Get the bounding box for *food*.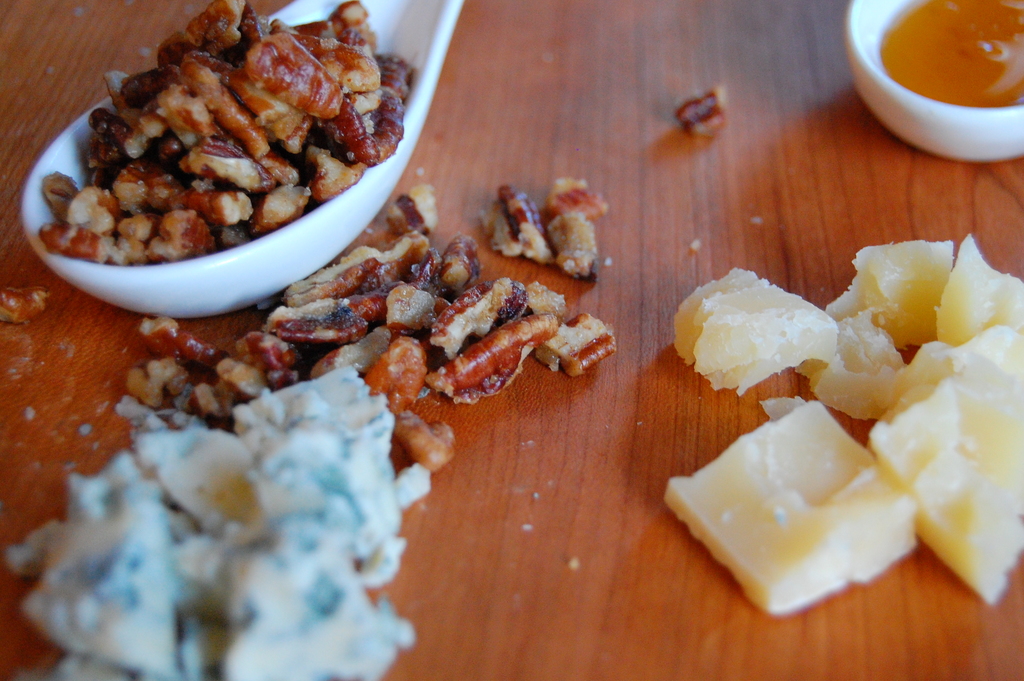
Rect(477, 181, 605, 272).
